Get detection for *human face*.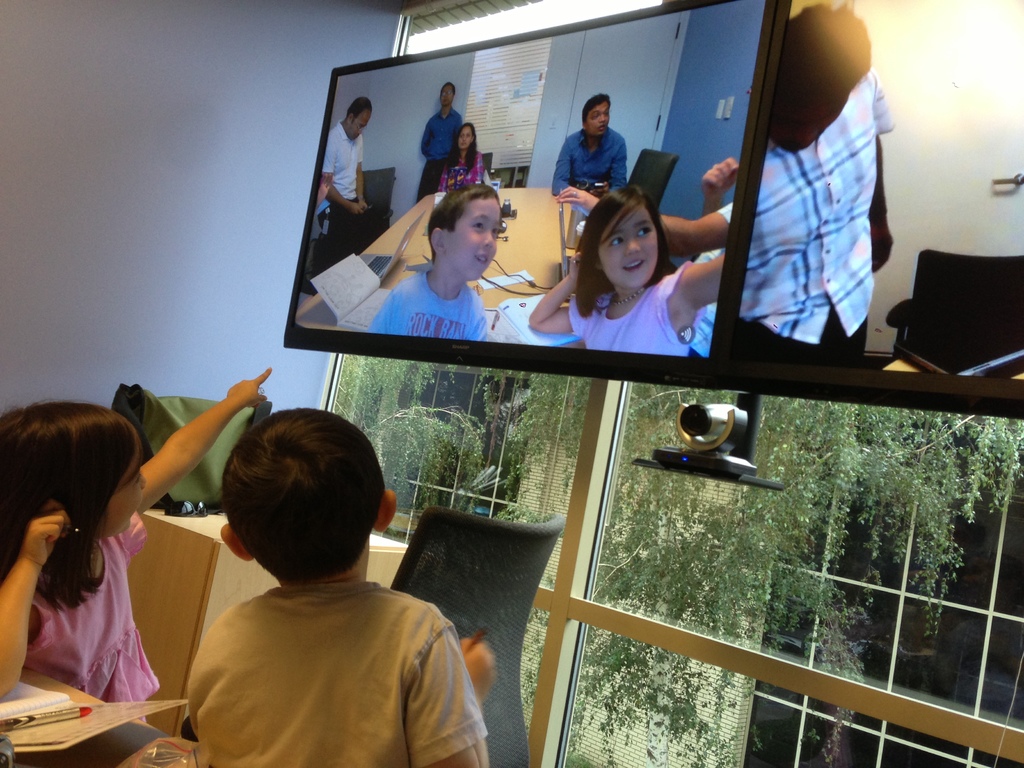
Detection: x1=92, y1=438, x2=147, y2=541.
